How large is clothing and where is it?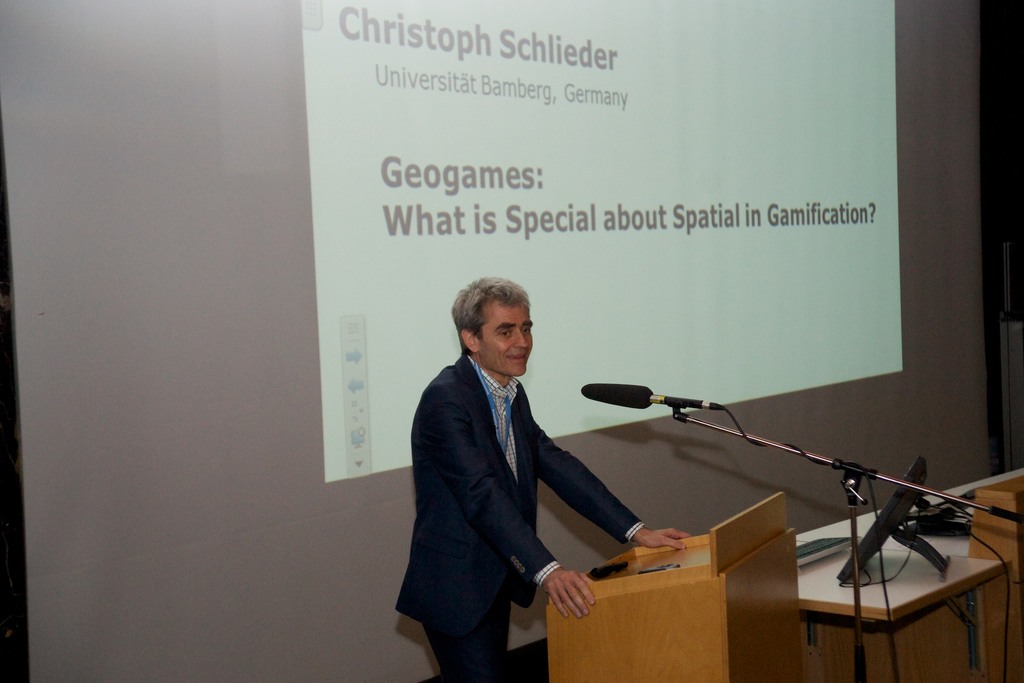
Bounding box: <box>397,305,649,668</box>.
